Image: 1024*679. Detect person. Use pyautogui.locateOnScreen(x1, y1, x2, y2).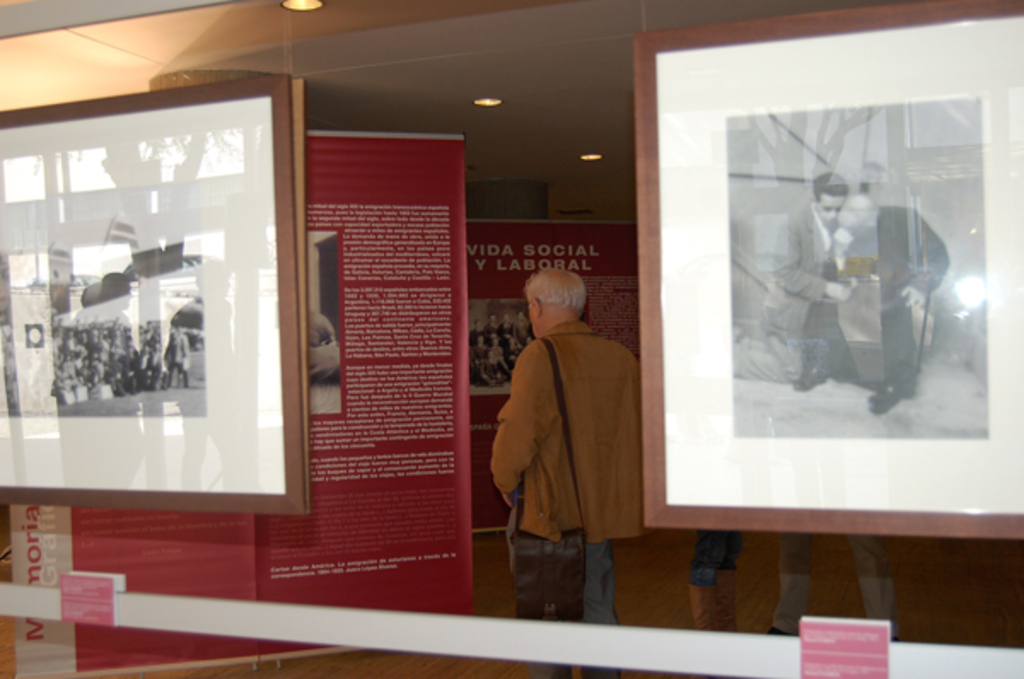
pyautogui.locateOnScreen(765, 532, 898, 647).
